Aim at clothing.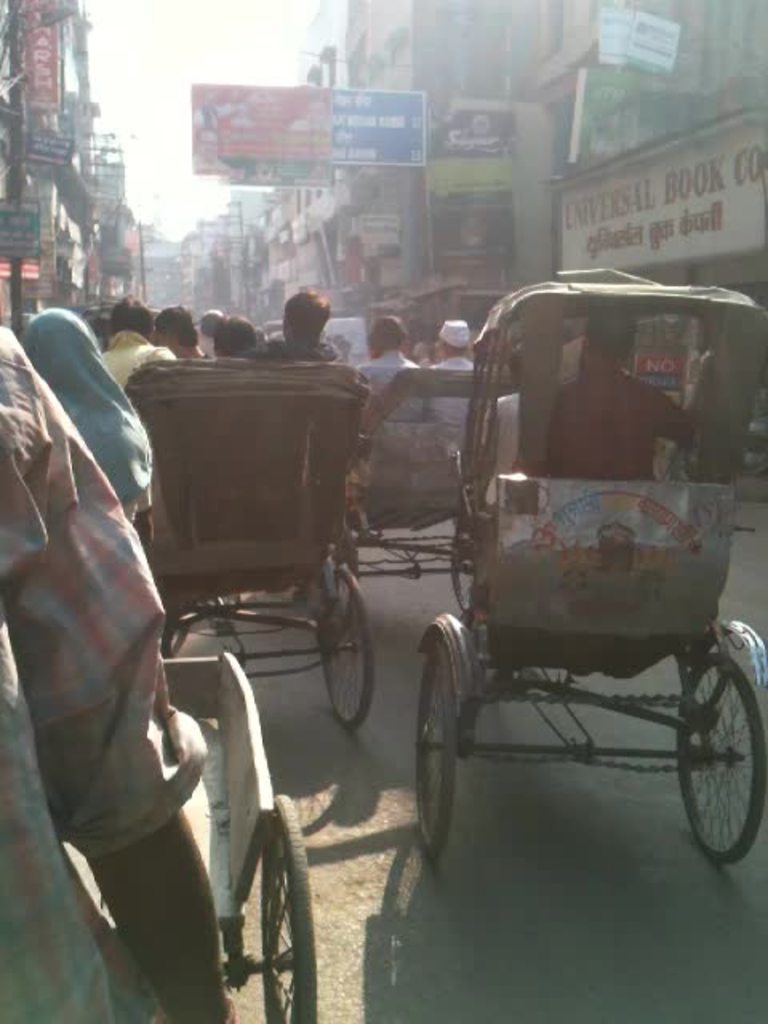
Aimed at rect(27, 307, 147, 526).
